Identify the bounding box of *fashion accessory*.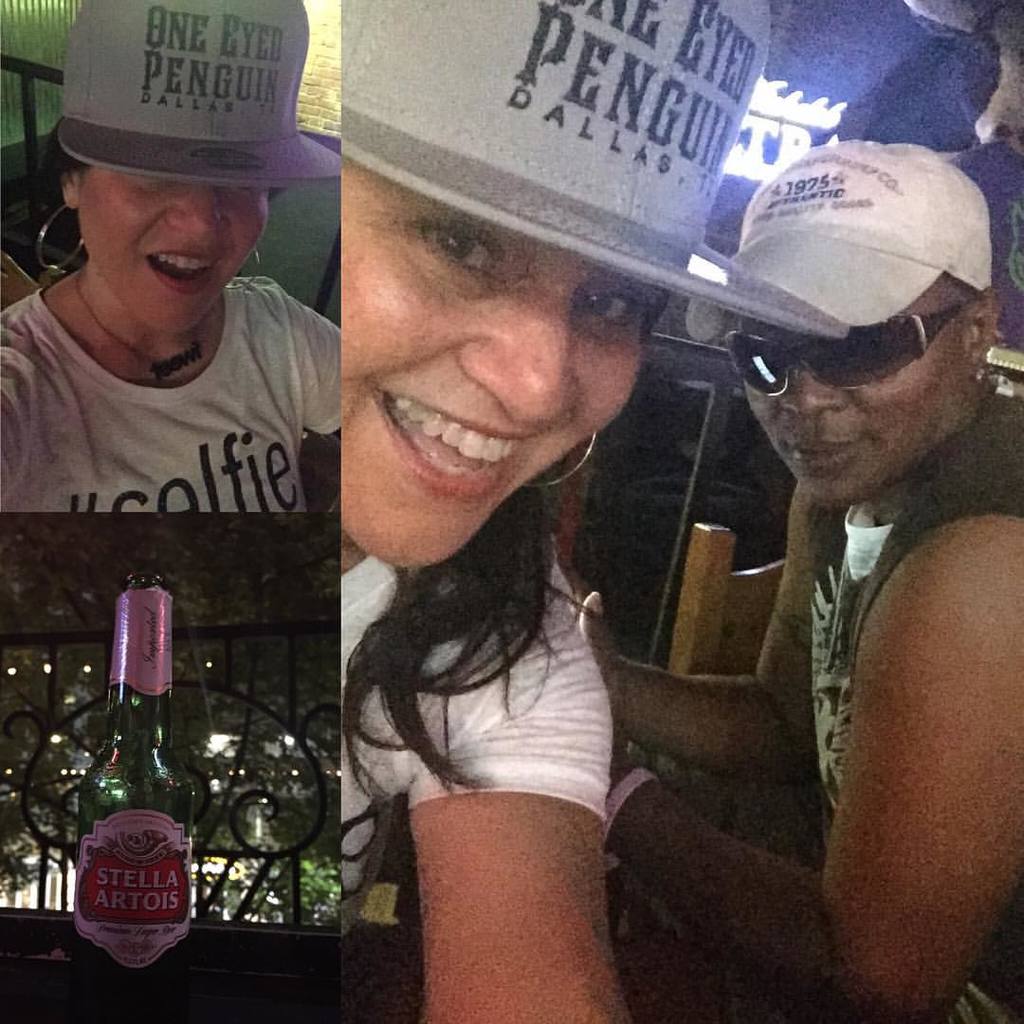
box=[71, 263, 216, 390].
